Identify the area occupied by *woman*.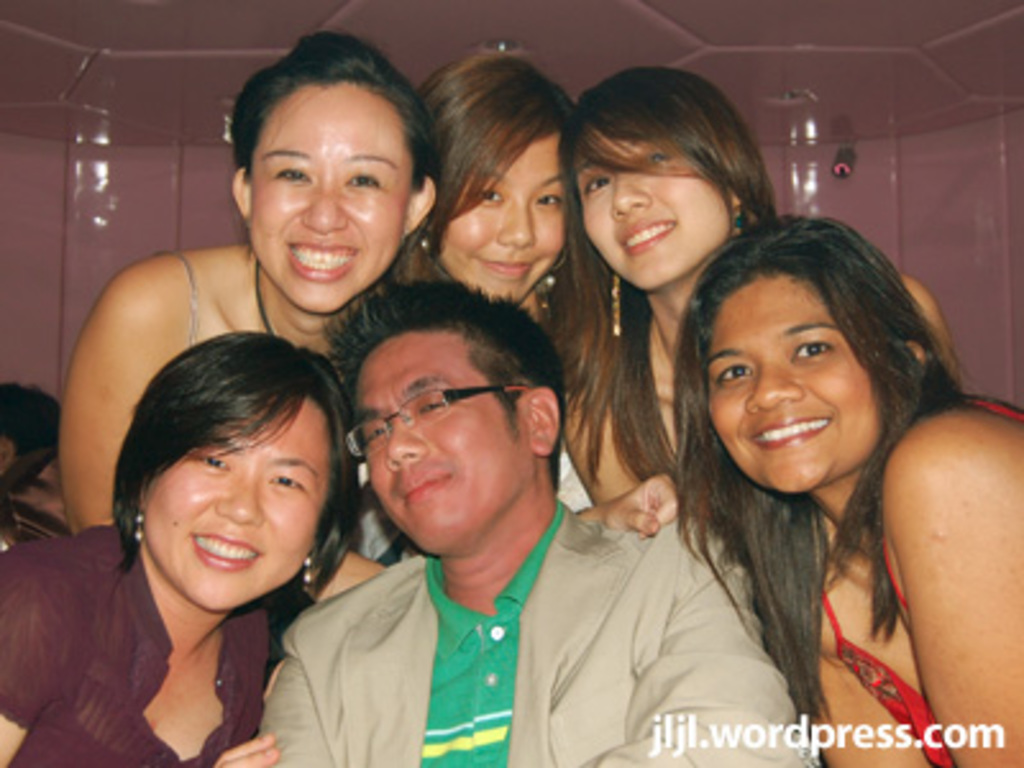
Area: (x1=348, y1=46, x2=681, y2=568).
